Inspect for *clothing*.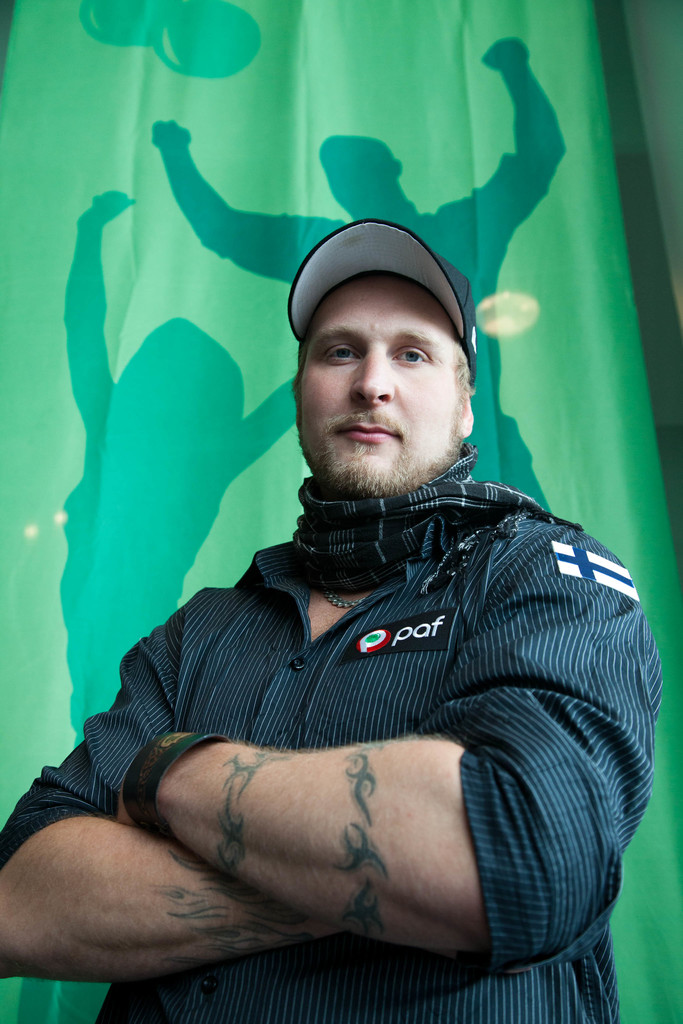
Inspection: left=0, top=509, right=668, bottom=1023.
